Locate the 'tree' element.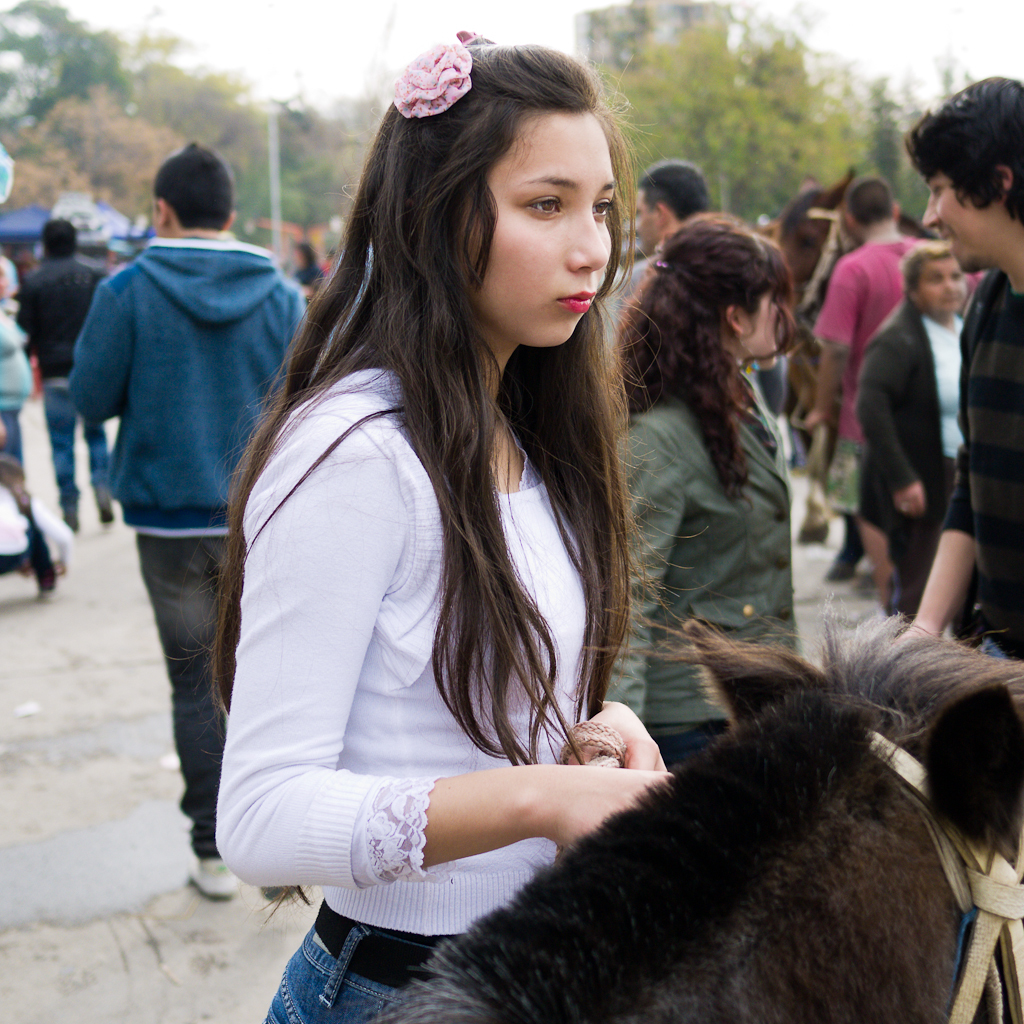
Element bbox: [x1=0, y1=0, x2=141, y2=144].
